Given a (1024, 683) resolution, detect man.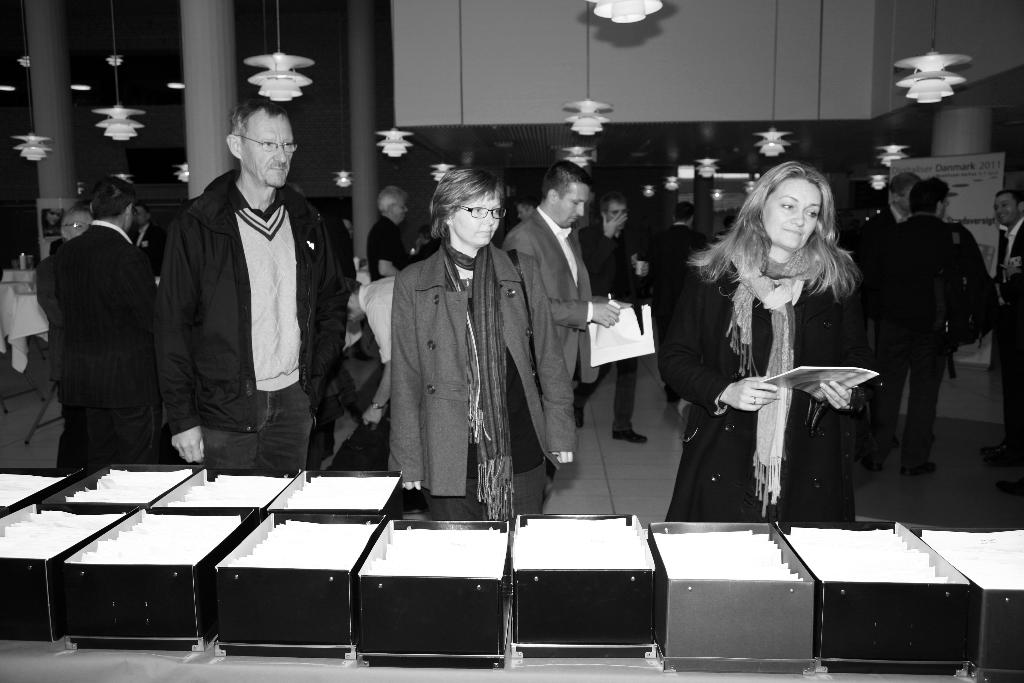
BBox(582, 193, 659, 447).
